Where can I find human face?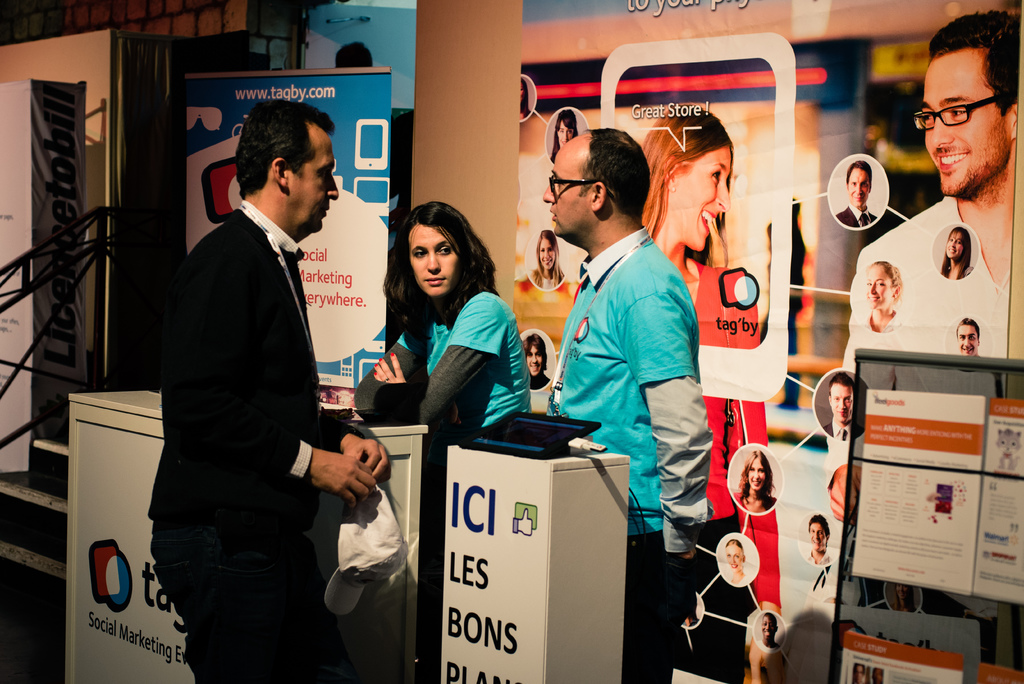
You can find it at box(749, 454, 765, 494).
